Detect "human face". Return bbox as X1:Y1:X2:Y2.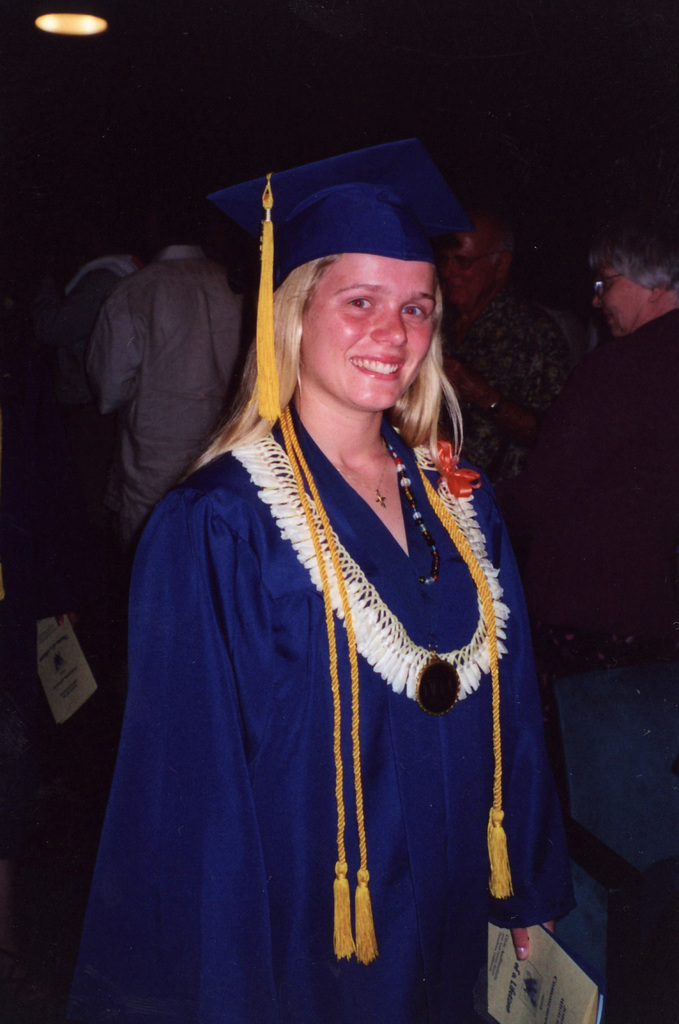
587:264:655:335.
